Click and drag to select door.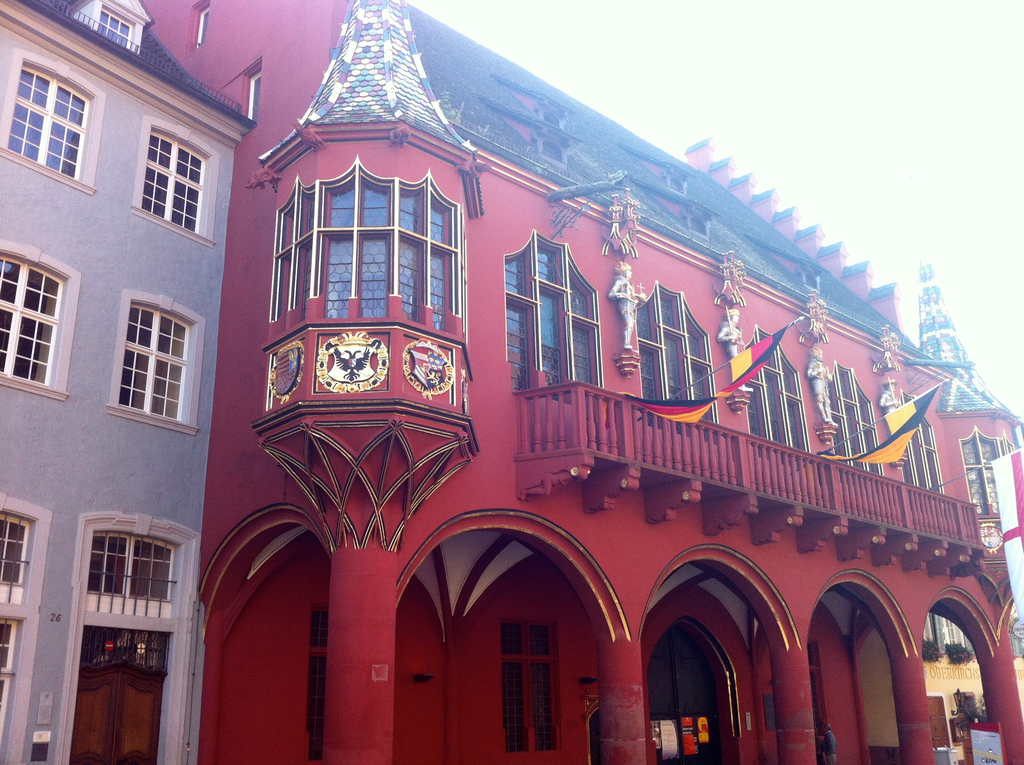
Selection: 63/657/164/764.
